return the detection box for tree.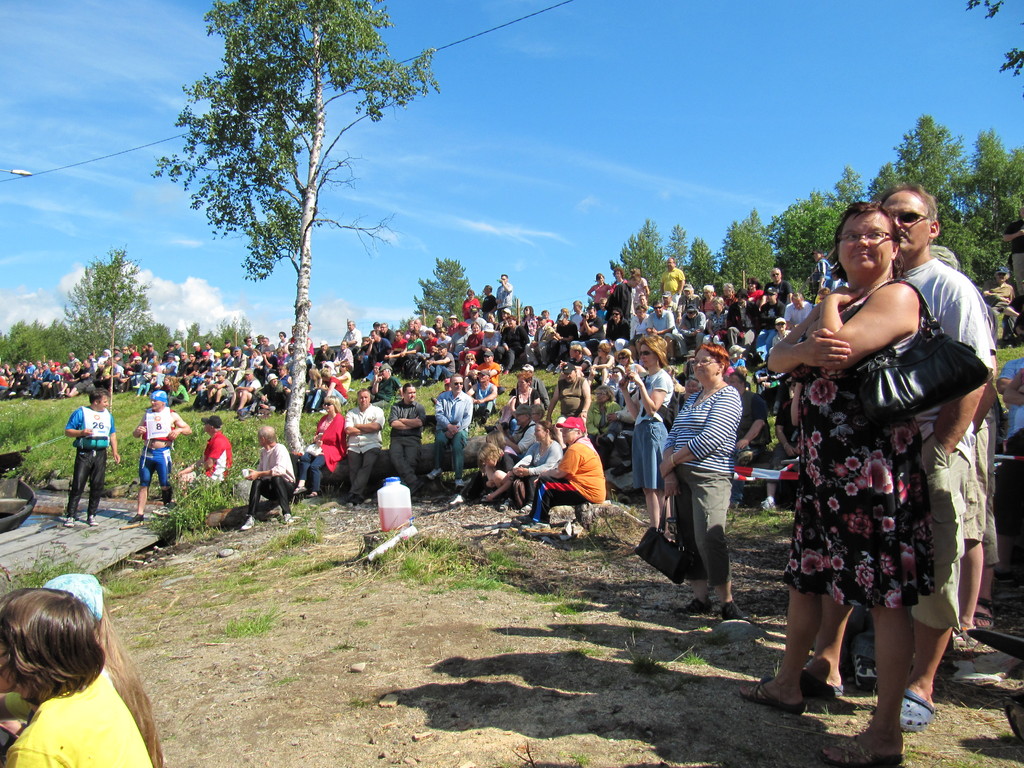
detection(413, 257, 472, 328).
